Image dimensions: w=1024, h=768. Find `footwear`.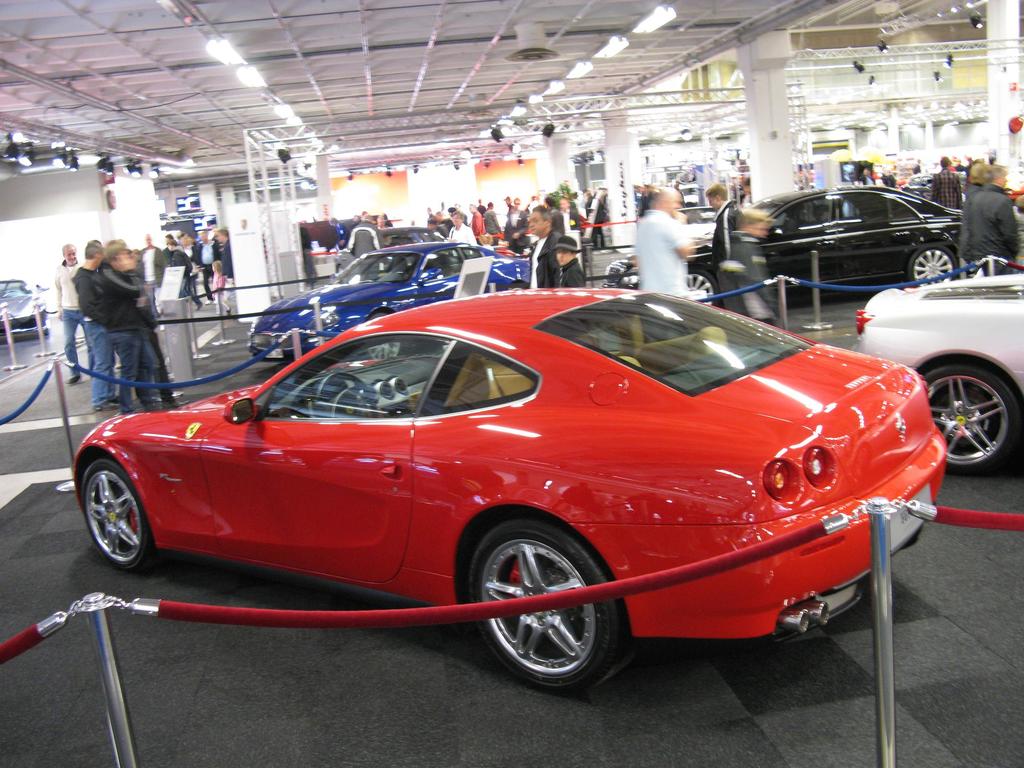
box(122, 403, 138, 413).
